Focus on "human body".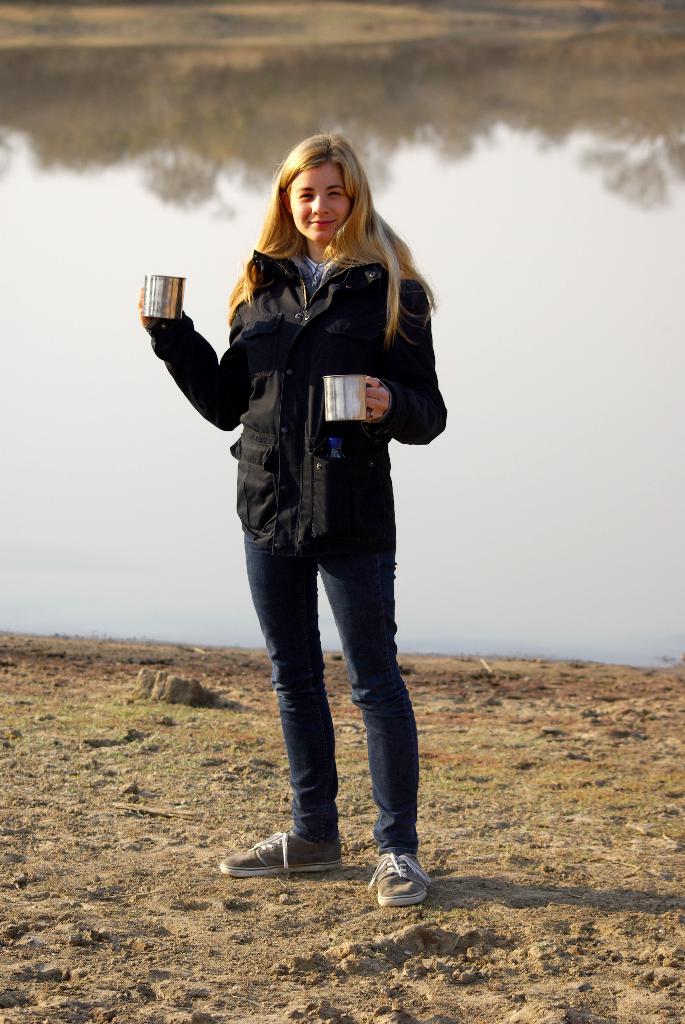
Focused at pyautogui.locateOnScreen(187, 118, 444, 899).
